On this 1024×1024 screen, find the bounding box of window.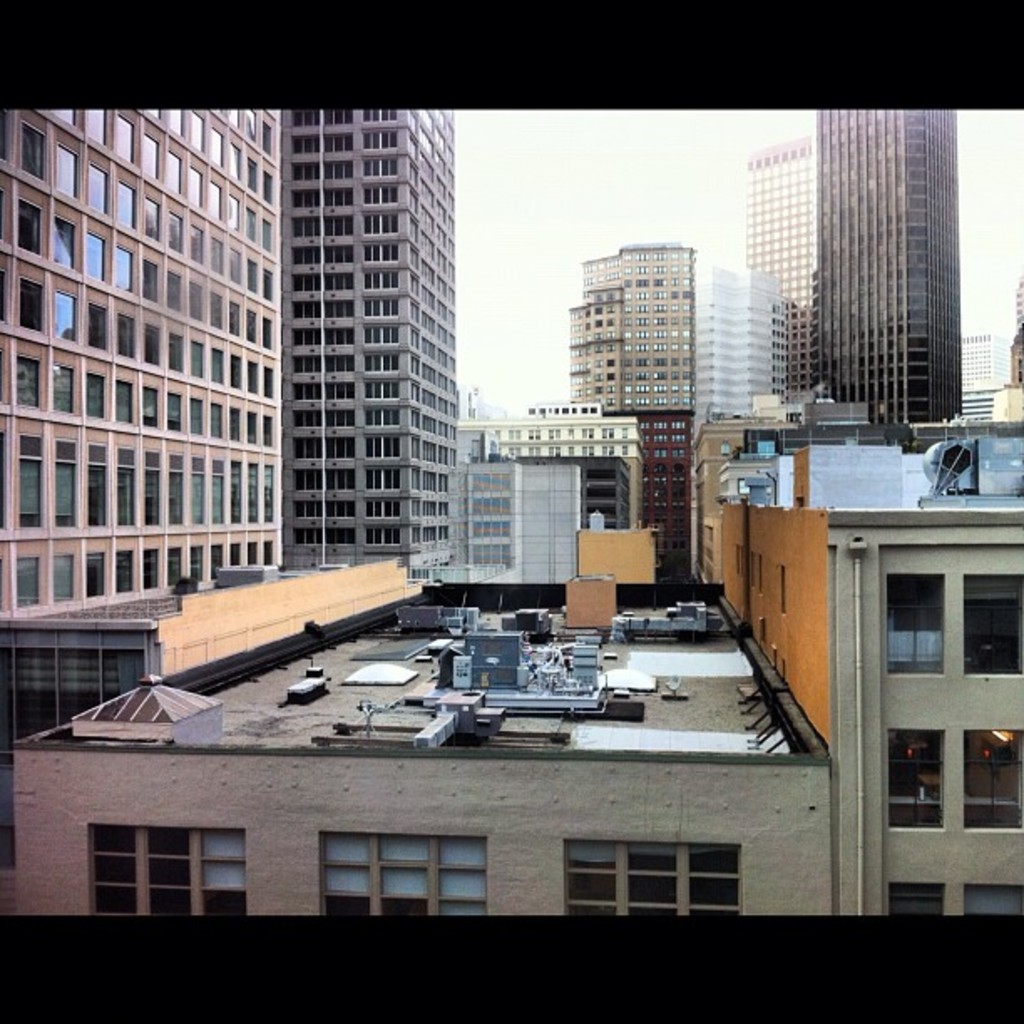
Bounding box: <box>95,835,254,922</box>.
